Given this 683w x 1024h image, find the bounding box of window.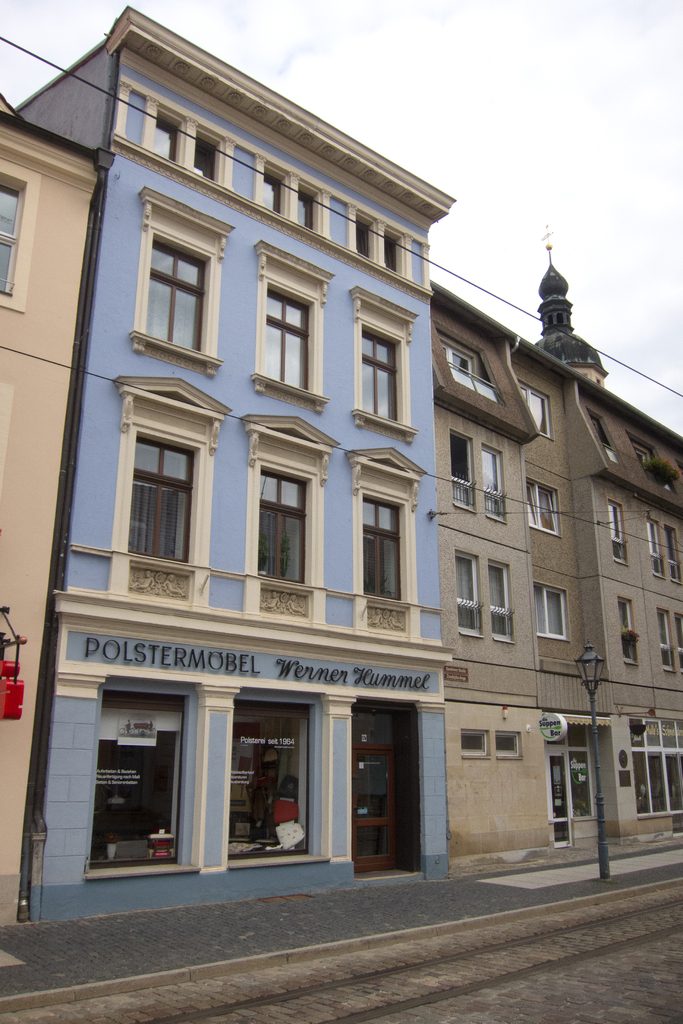
<bbox>526, 479, 559, 533</bbox>.
